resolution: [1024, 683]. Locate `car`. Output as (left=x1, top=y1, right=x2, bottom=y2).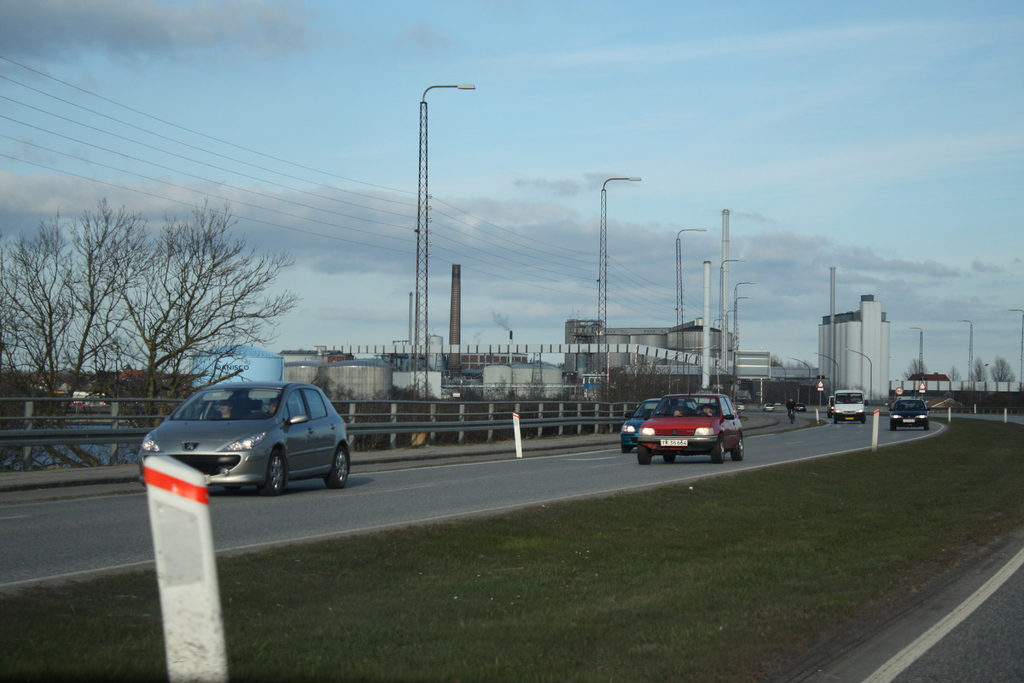
(left=891, top=397, right=934, bottom=431).
